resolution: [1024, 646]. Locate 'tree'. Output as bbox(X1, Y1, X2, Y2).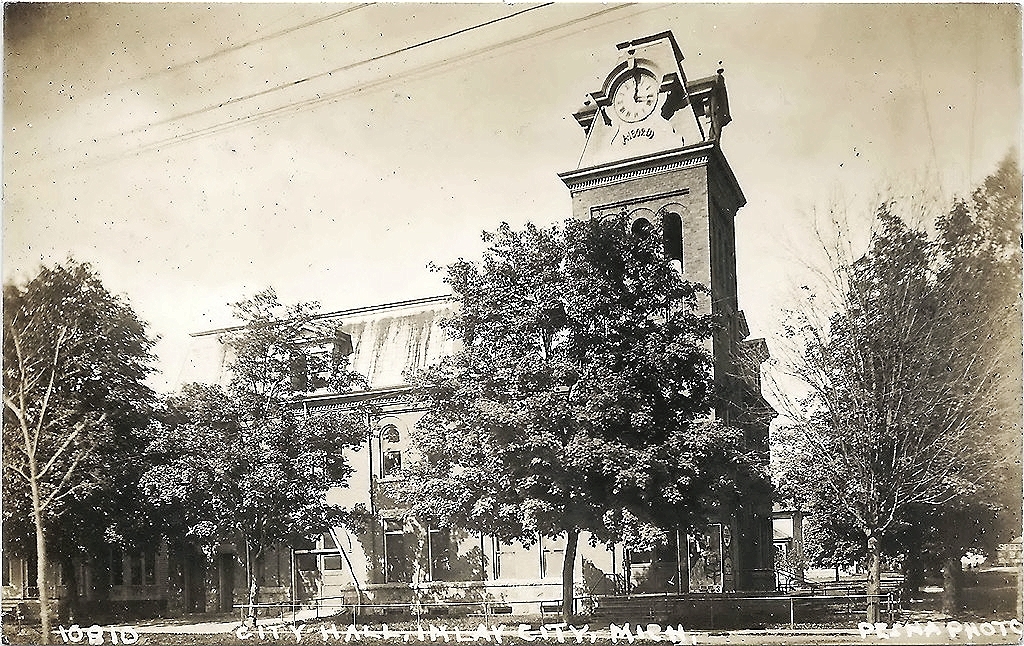
bbox(142, 275, 378, 627).
